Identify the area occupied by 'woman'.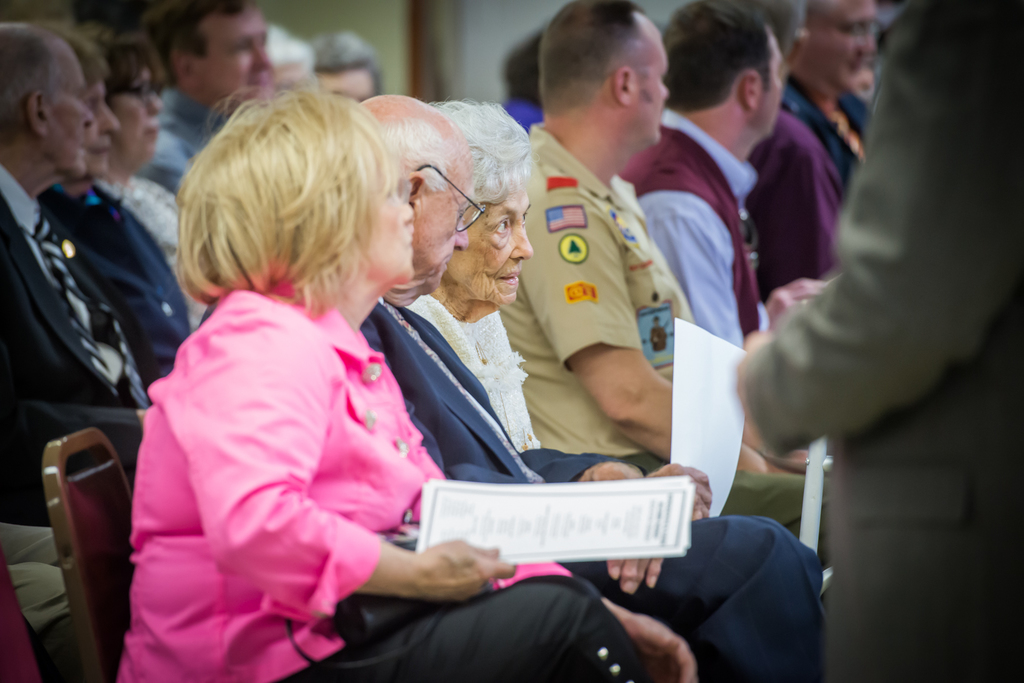
Area: rect(92, 28, 234, 352).
